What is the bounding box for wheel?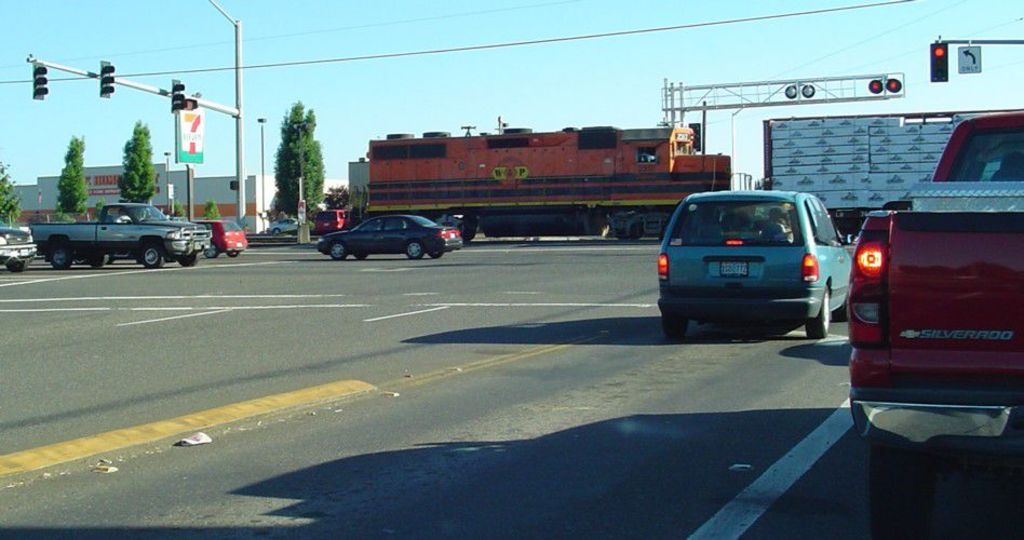
x1=226 y1=249 x2=242 y2=258.
